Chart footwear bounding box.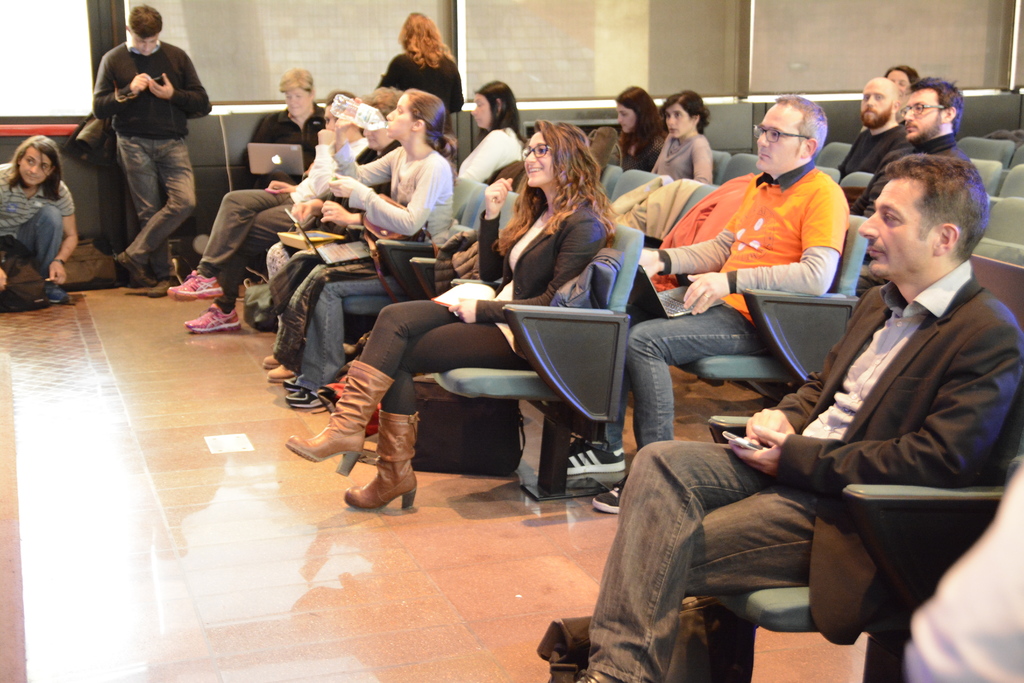
Charted: select_region(148, 278, 172, 300).
